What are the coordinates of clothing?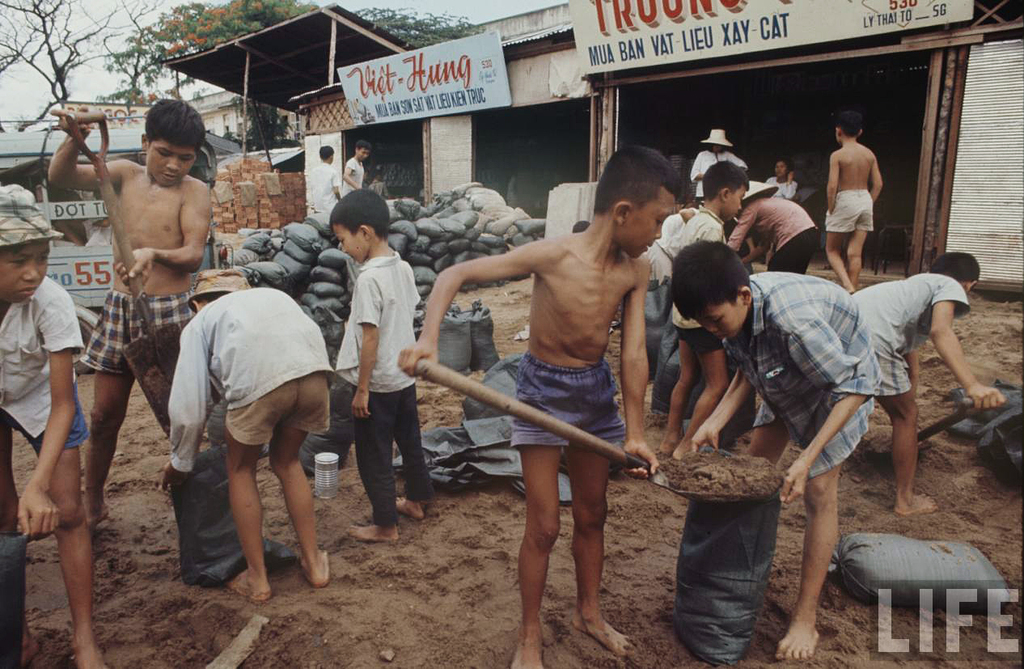
[688, 144, 748, 203].
